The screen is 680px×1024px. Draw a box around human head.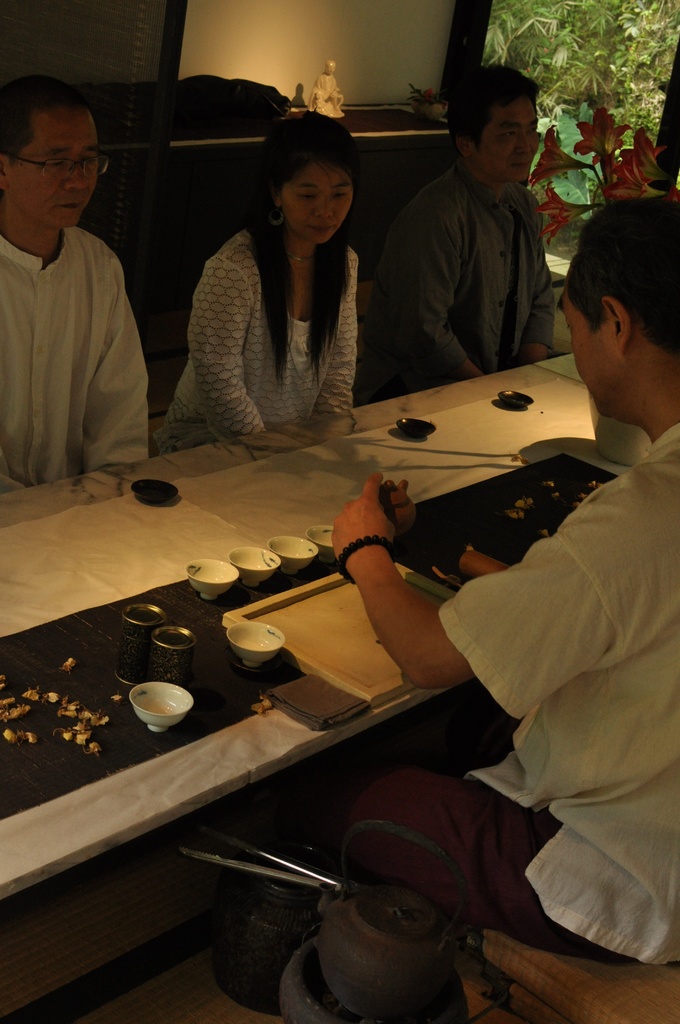
pyautogui.locateOnScreen(0, 63, 99, 235).
